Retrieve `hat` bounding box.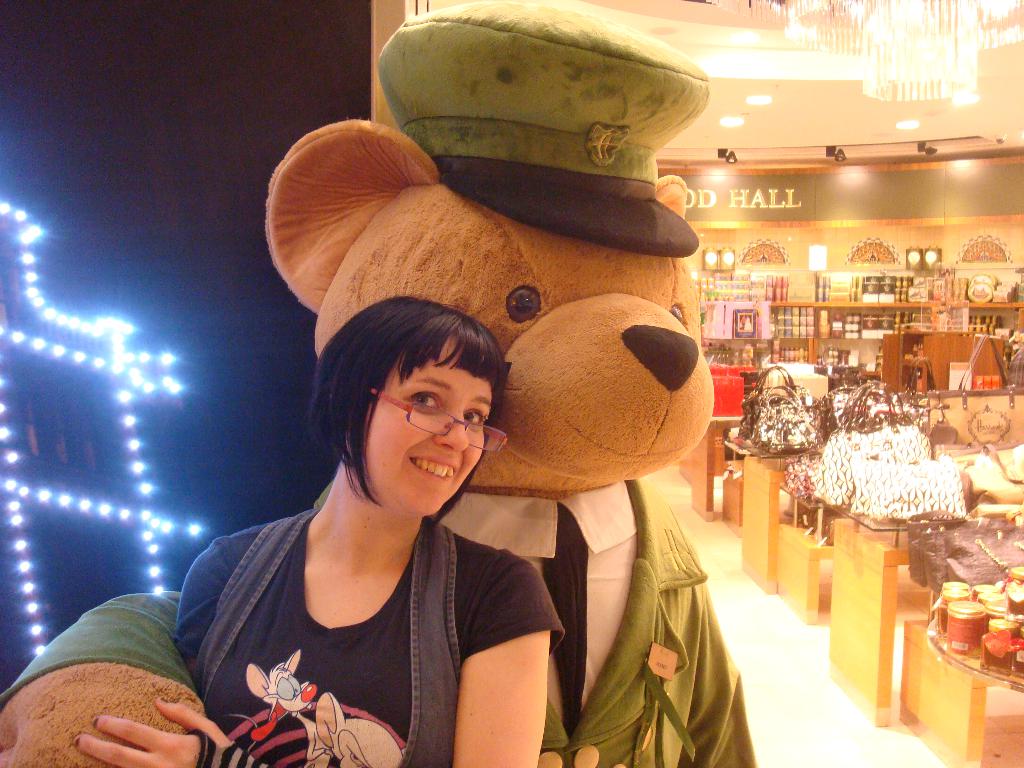
Bounding box: [376, 0, 710, 260].
